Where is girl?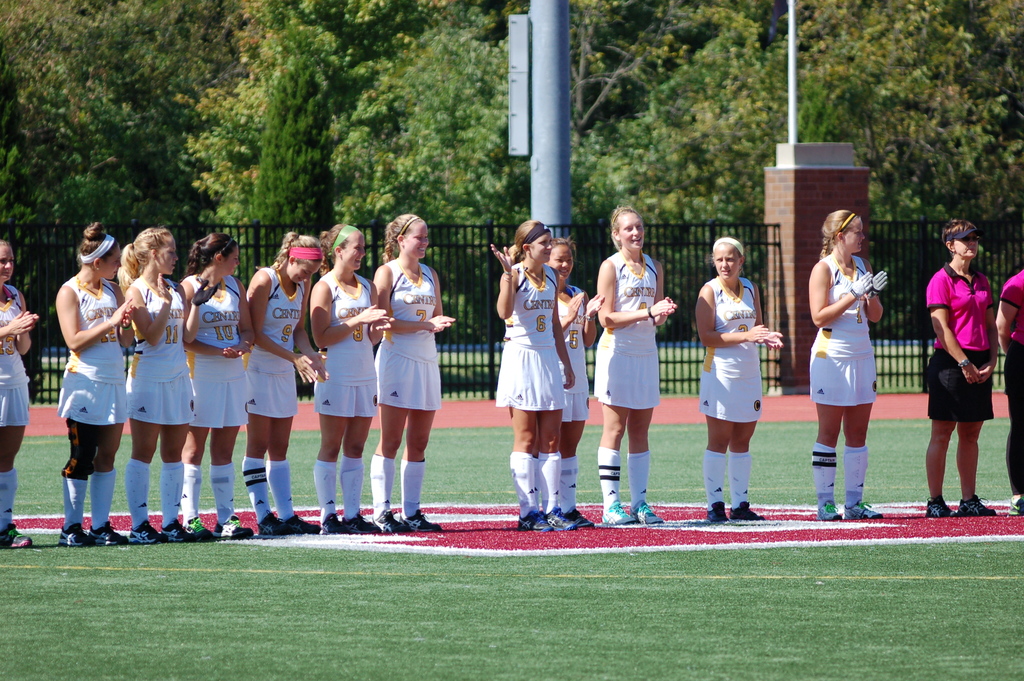
(x1=993, y1=256, x2=1023, y2=522).
